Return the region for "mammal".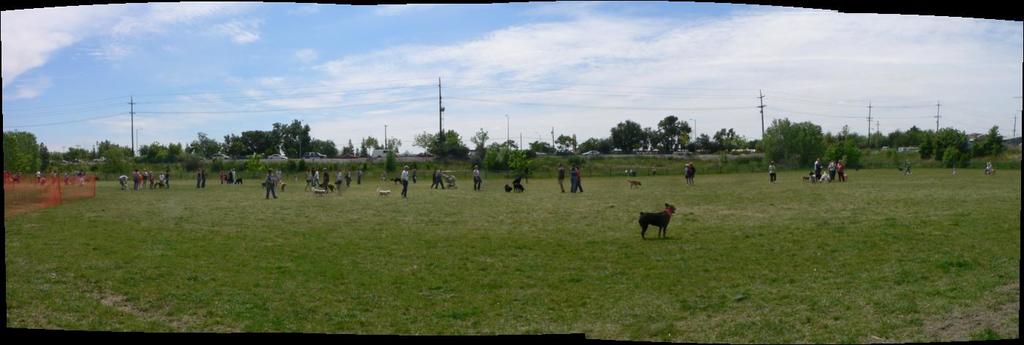
470/167/485/192.
